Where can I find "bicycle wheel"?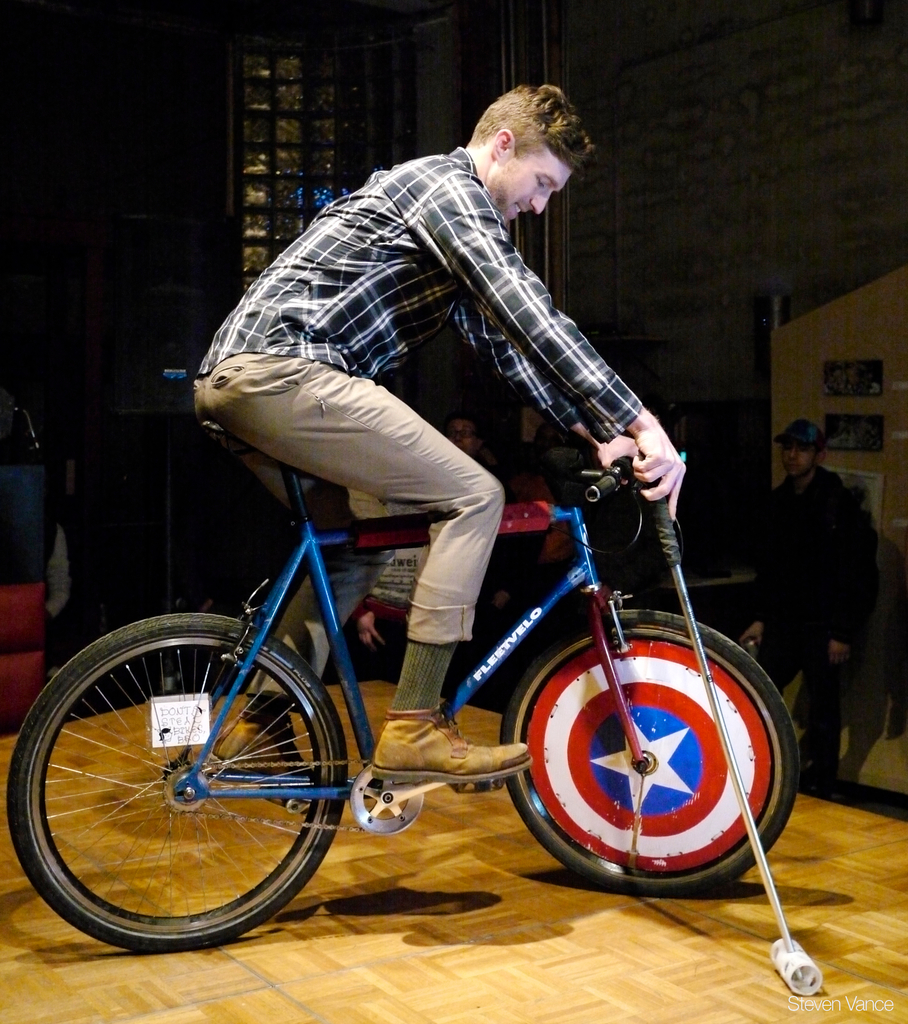
You can find it at 4 615 392 958.
